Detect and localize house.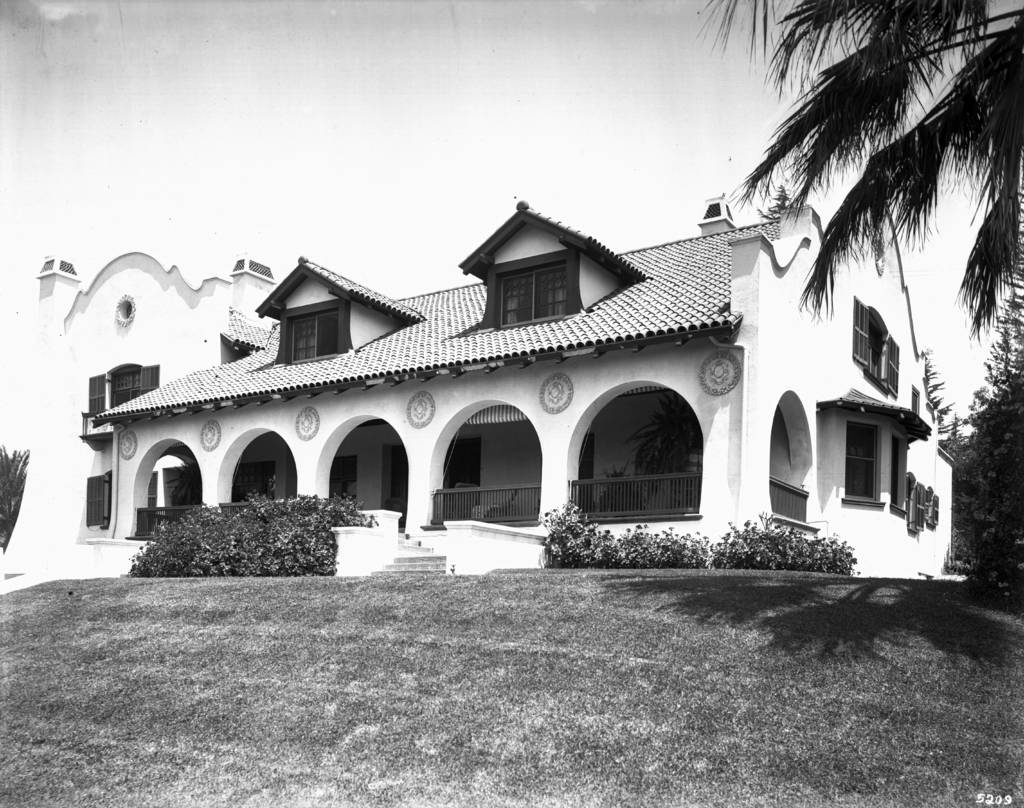
Localized at {"x1": 75, "y1": 104, "x2": 932, "y2": 582}.
